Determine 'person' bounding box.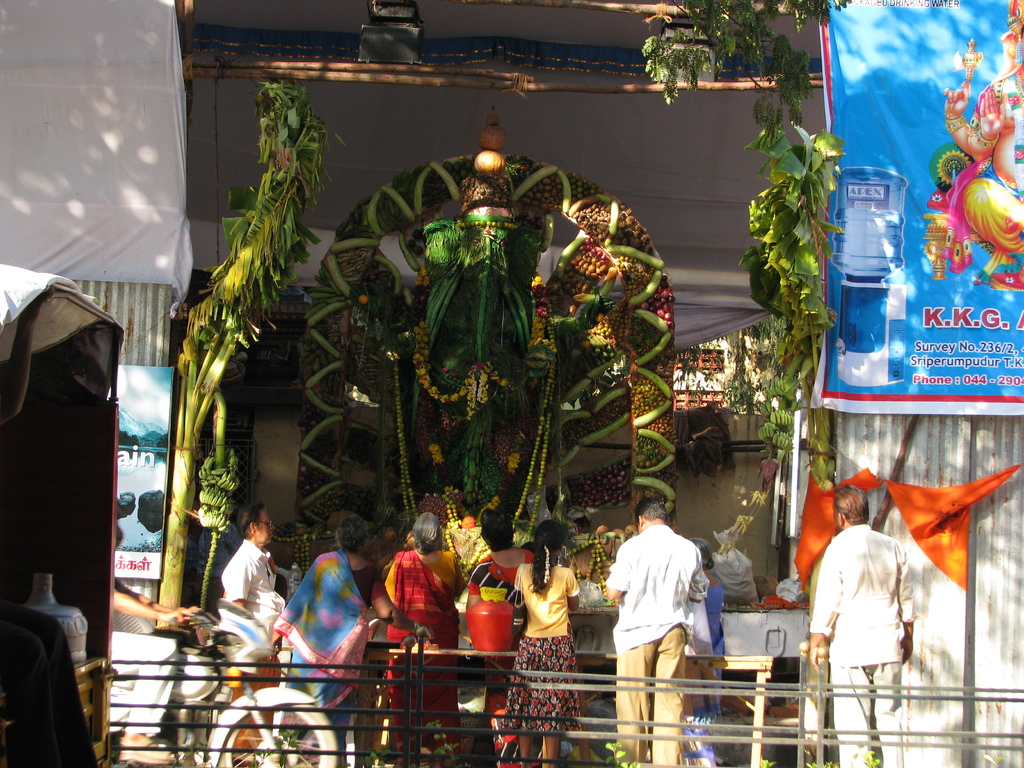
Determined: (374, 516, 466, 765).
